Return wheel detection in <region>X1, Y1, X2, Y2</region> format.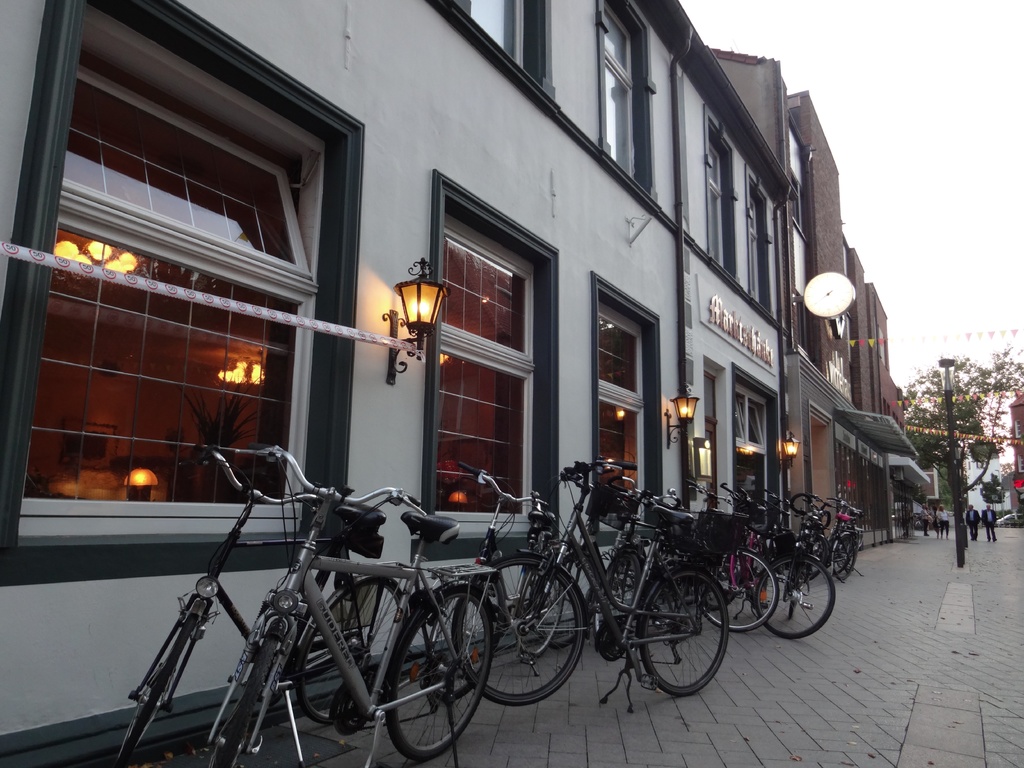
<region>206, 639, 283, 767</region>.
